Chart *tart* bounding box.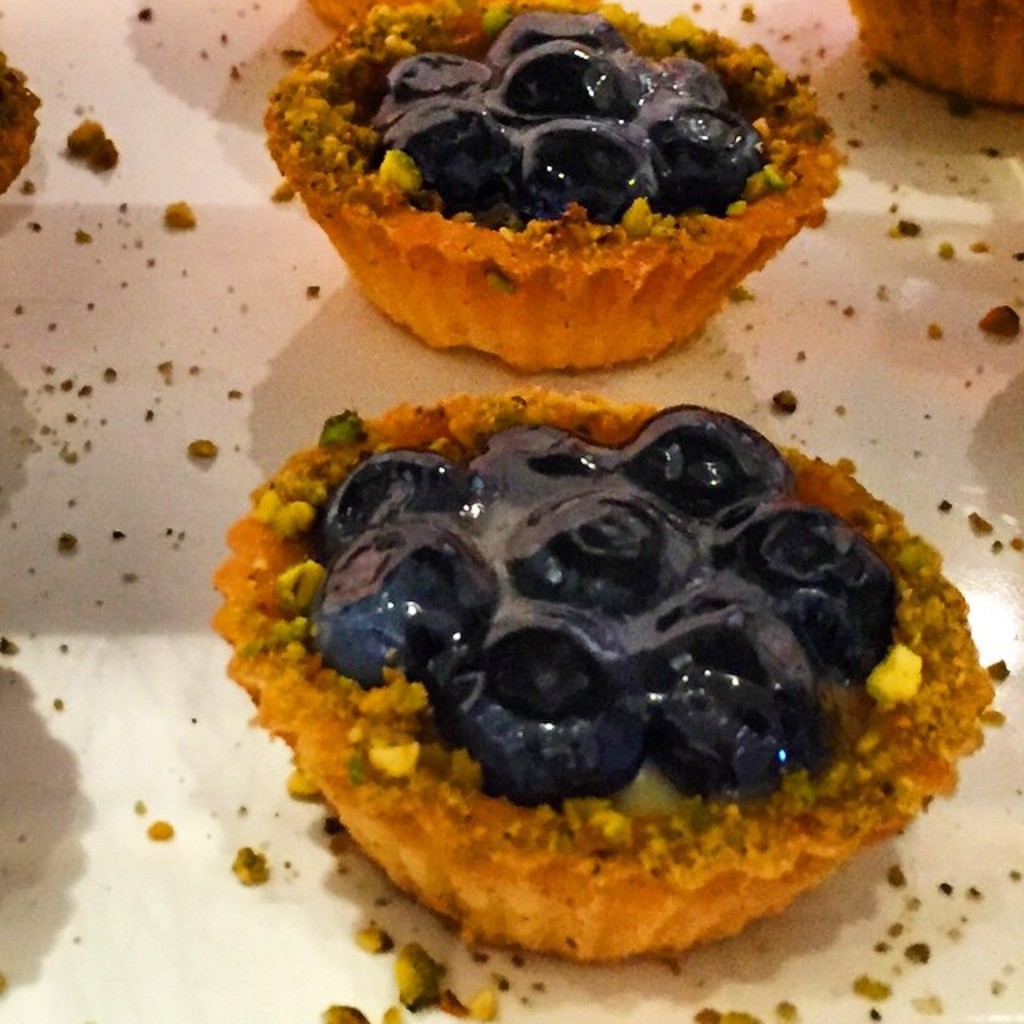
Charted: 259/0/848/366.
